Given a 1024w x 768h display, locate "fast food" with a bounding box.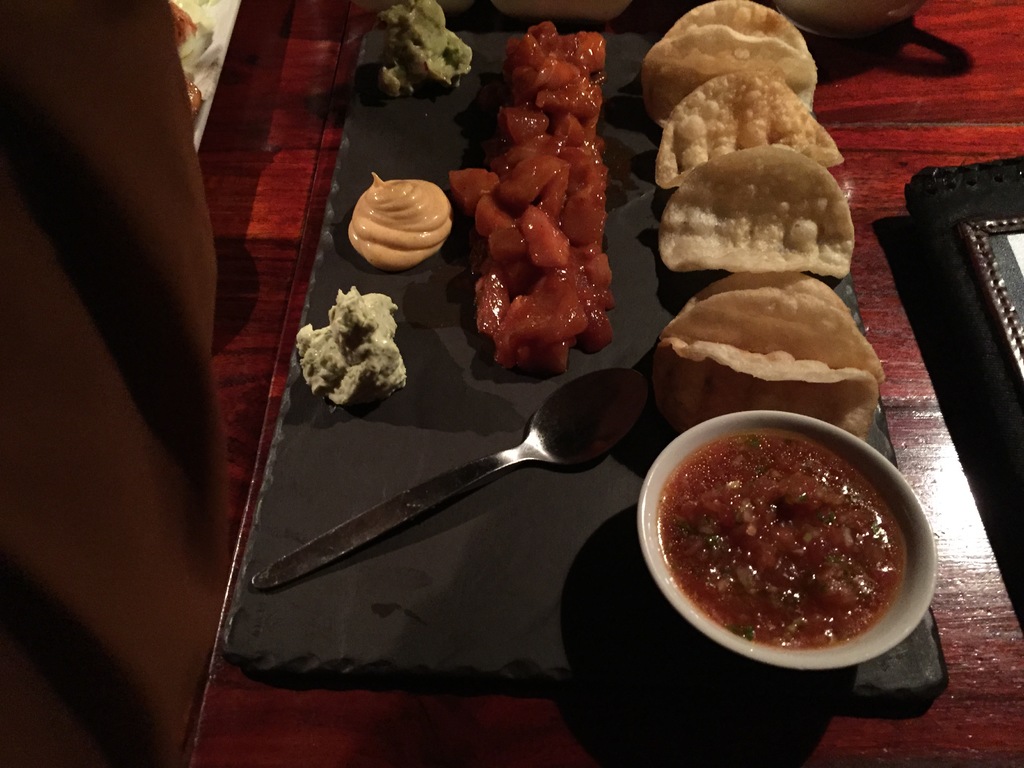
Located: {"x1": 643, "y1": 0, "x2": 819, "y2": 132}.
